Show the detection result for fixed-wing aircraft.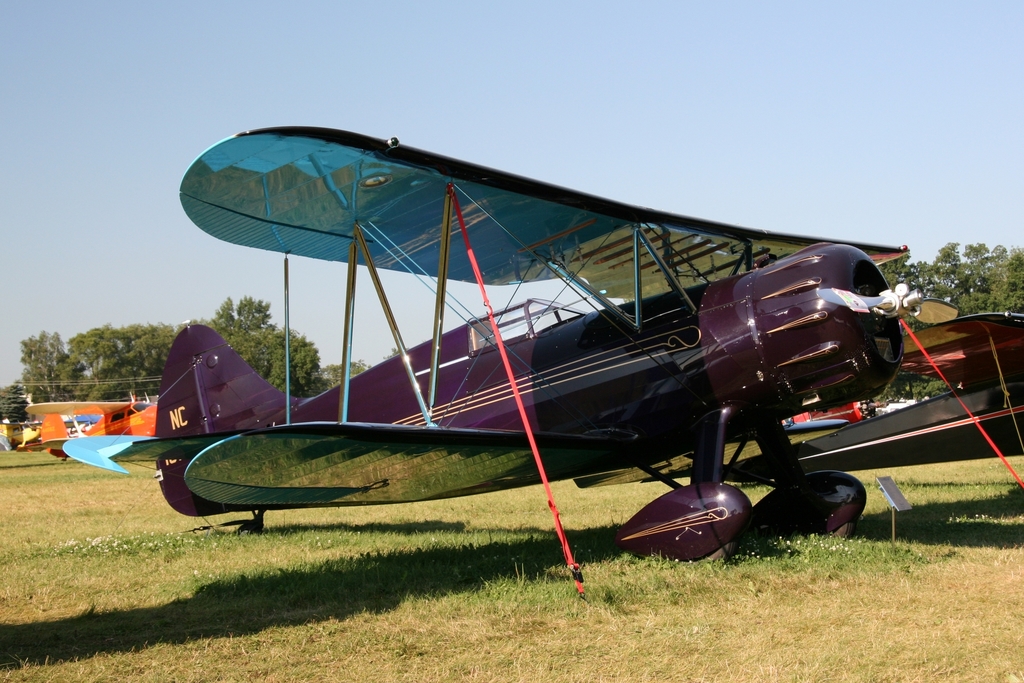
Rect(570, 309, 1023, 485).
